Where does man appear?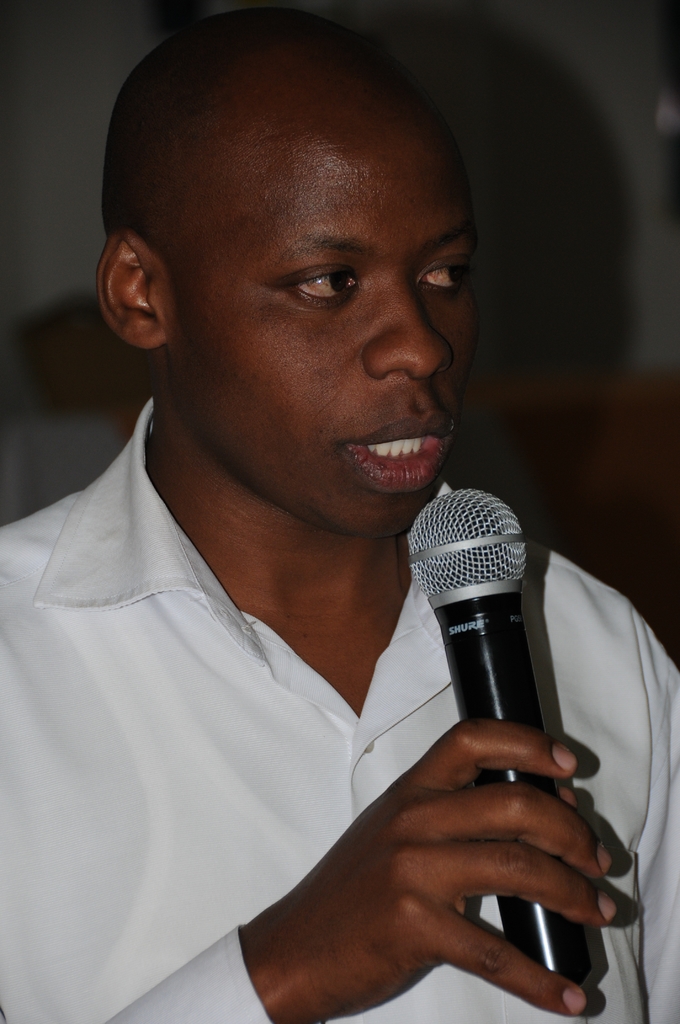
Appears at bbox=[0, 8, 607, 1005].
